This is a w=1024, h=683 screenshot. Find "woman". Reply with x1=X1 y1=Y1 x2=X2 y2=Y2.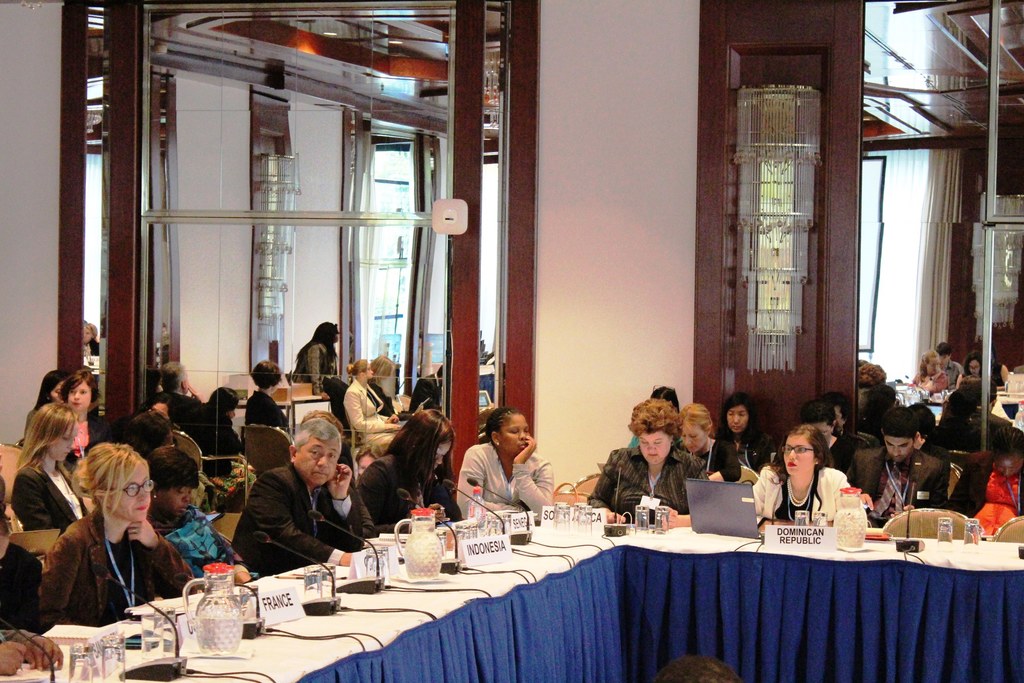
x1=369 y1=358 x2=405 y2=418.
